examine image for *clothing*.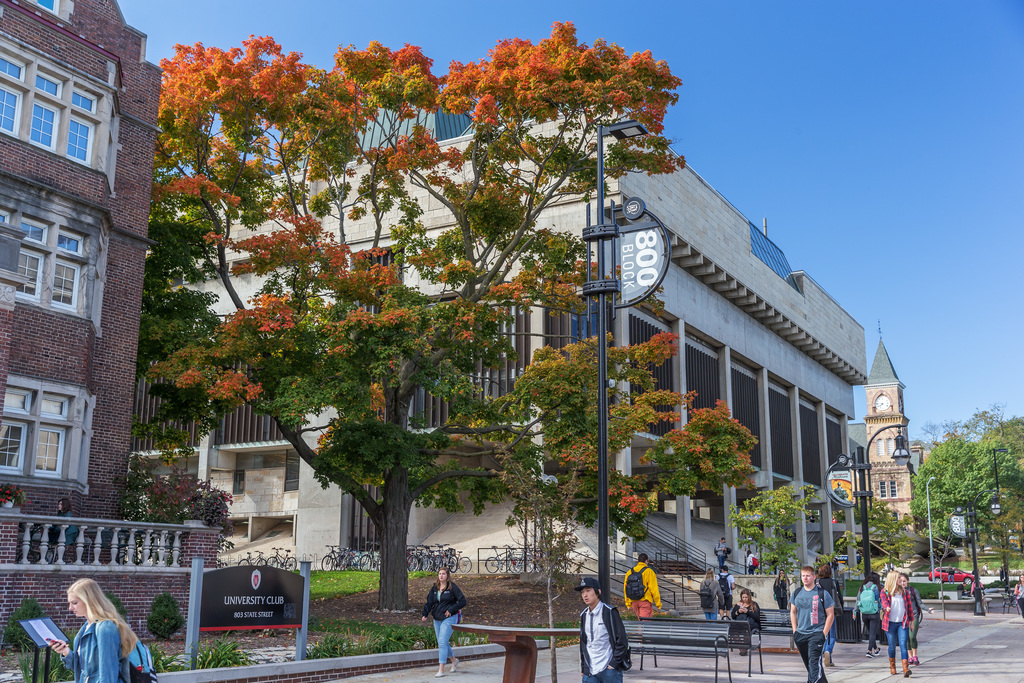
Examination result: x1=627, y1=552, x2=666, y2=616.
